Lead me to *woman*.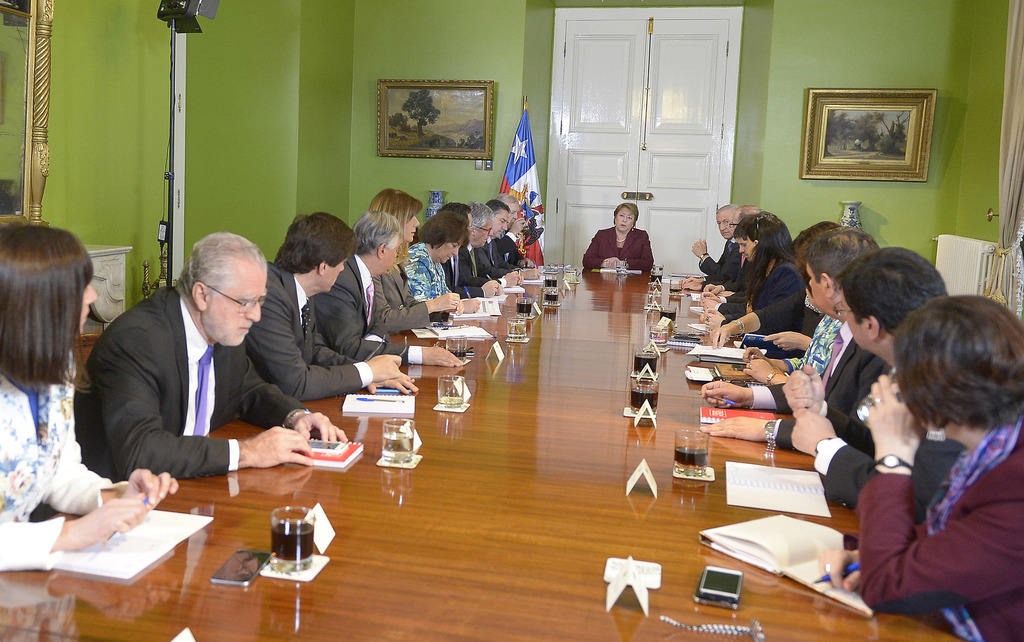
Lead to bbox=[708, 209, 811, 340].
